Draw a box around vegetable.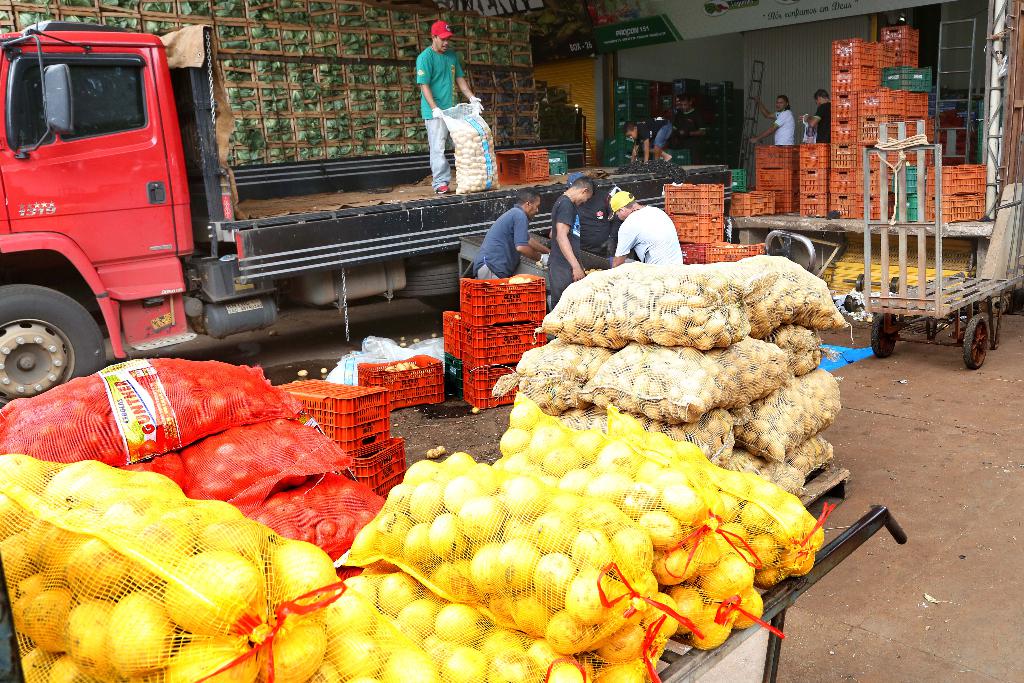
246/0/271/21.
